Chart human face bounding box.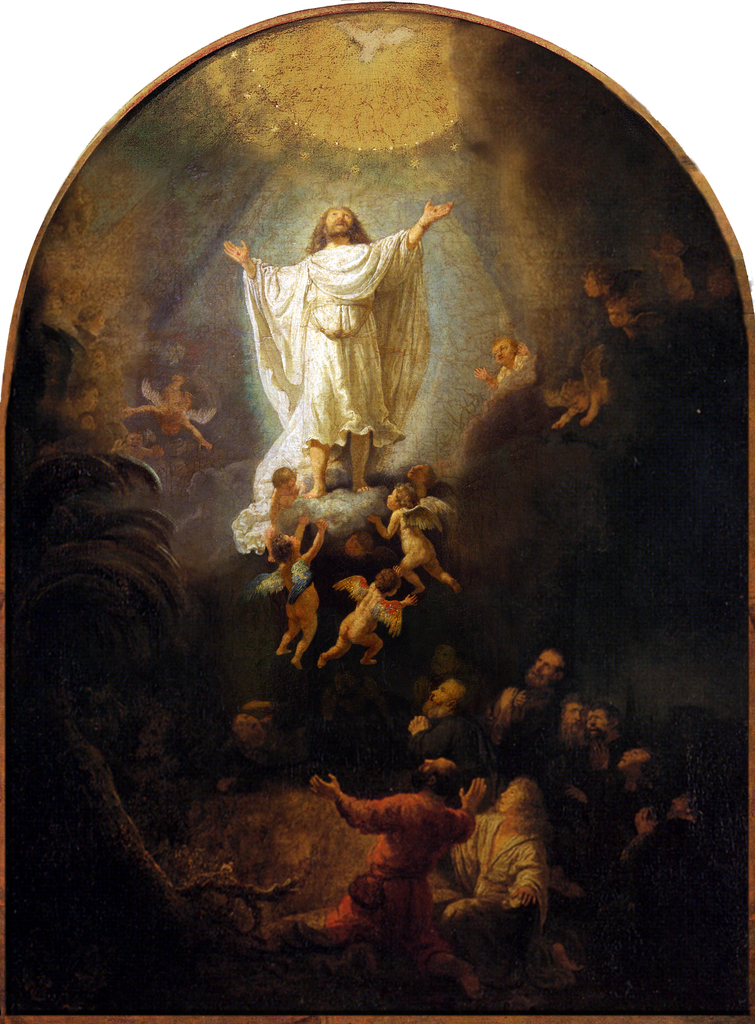
Charted: [428,673,463,708].
